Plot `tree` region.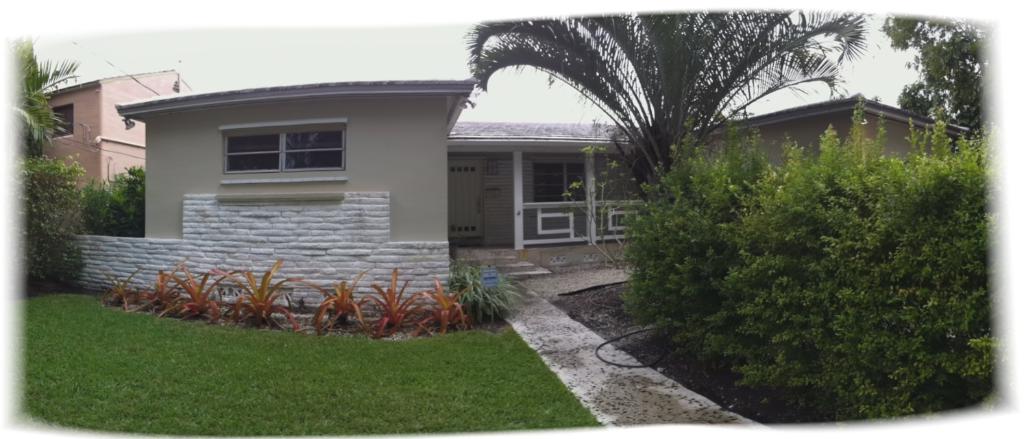
Plotted at {"left": 464, "top": 0, "right": 868, "bottom": 198}.
